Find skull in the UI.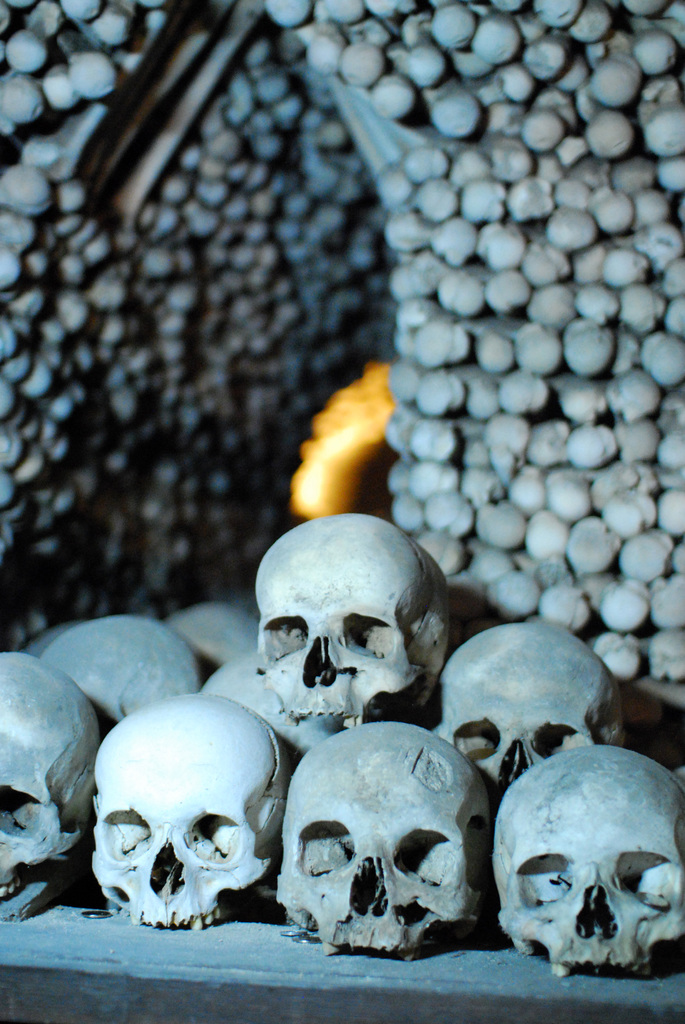
UI element at Rect(250, 514, 446, 729).
